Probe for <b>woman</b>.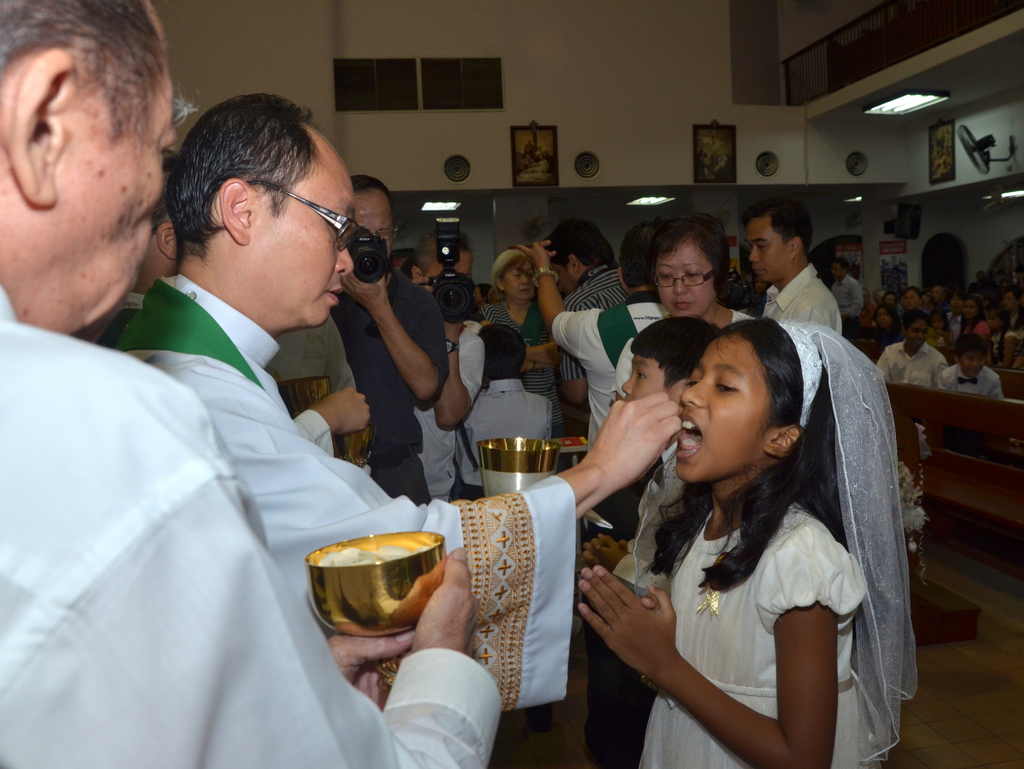
Probe result: left=871, top=303, right=900, bottom=356.
